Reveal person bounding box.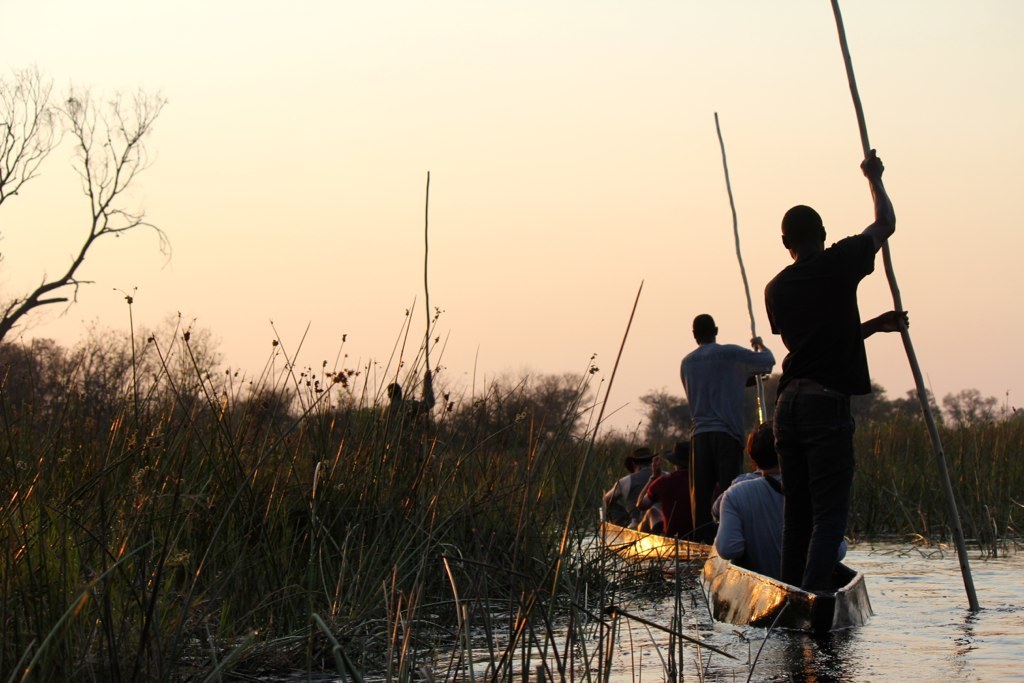
Revealed: bbox=(677, 310, 773, 540).
